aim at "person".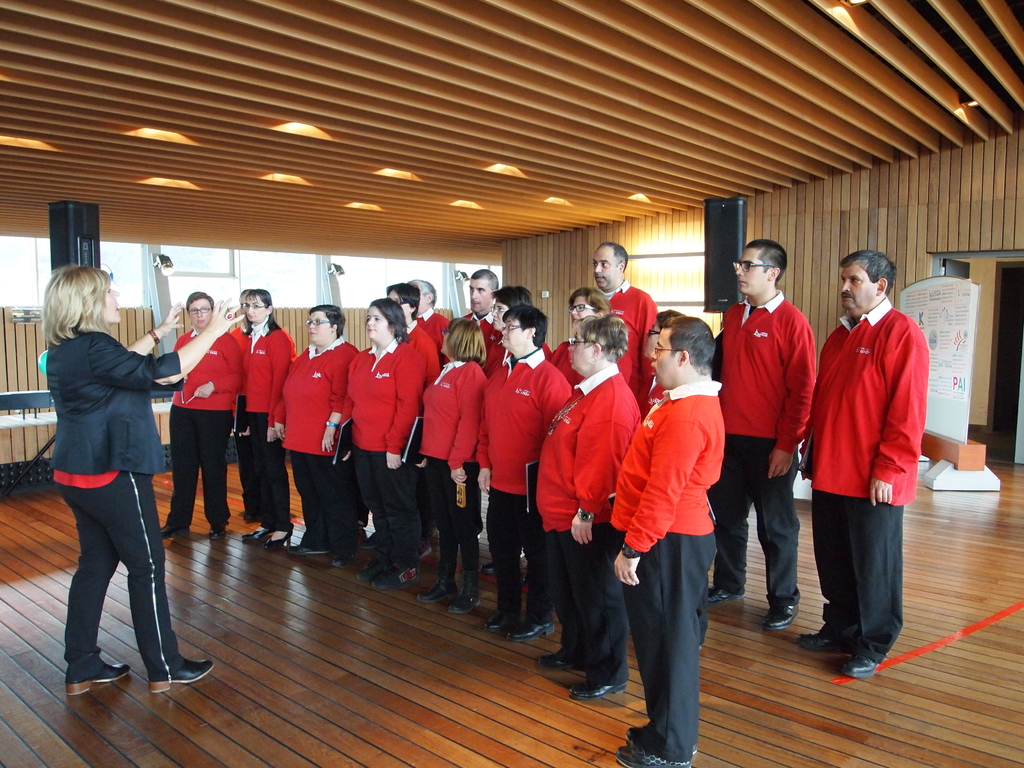
Aimed at Rect(643, 304, 676, 402).
